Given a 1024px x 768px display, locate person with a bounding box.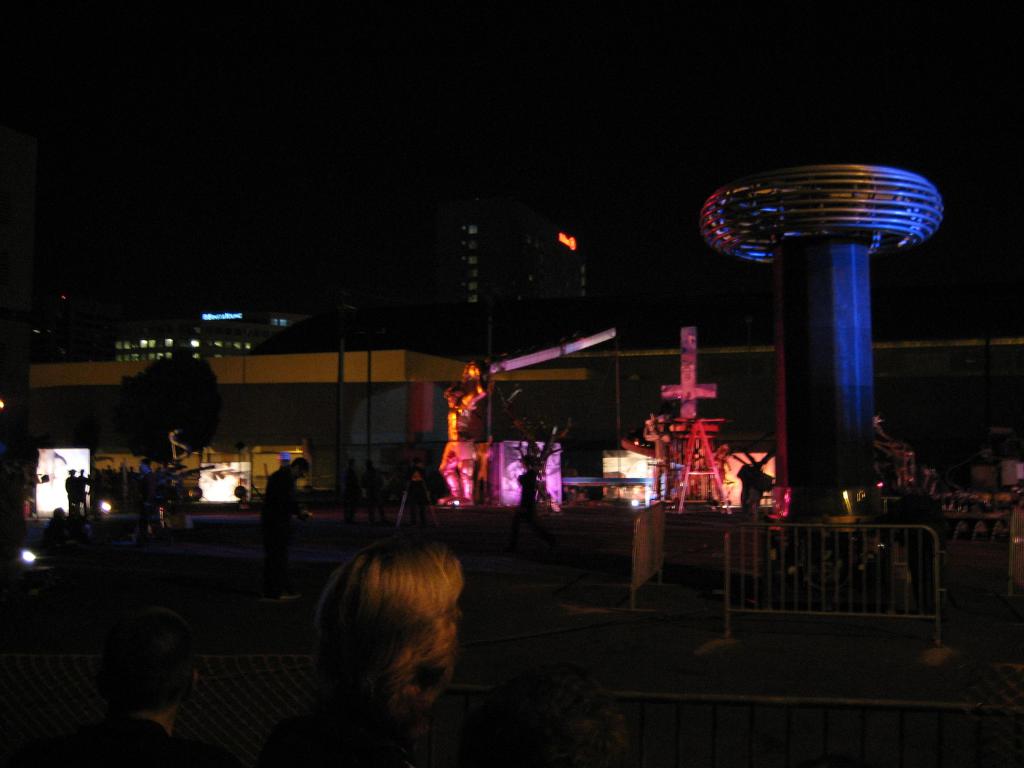
Located: 259/454/312/542.
